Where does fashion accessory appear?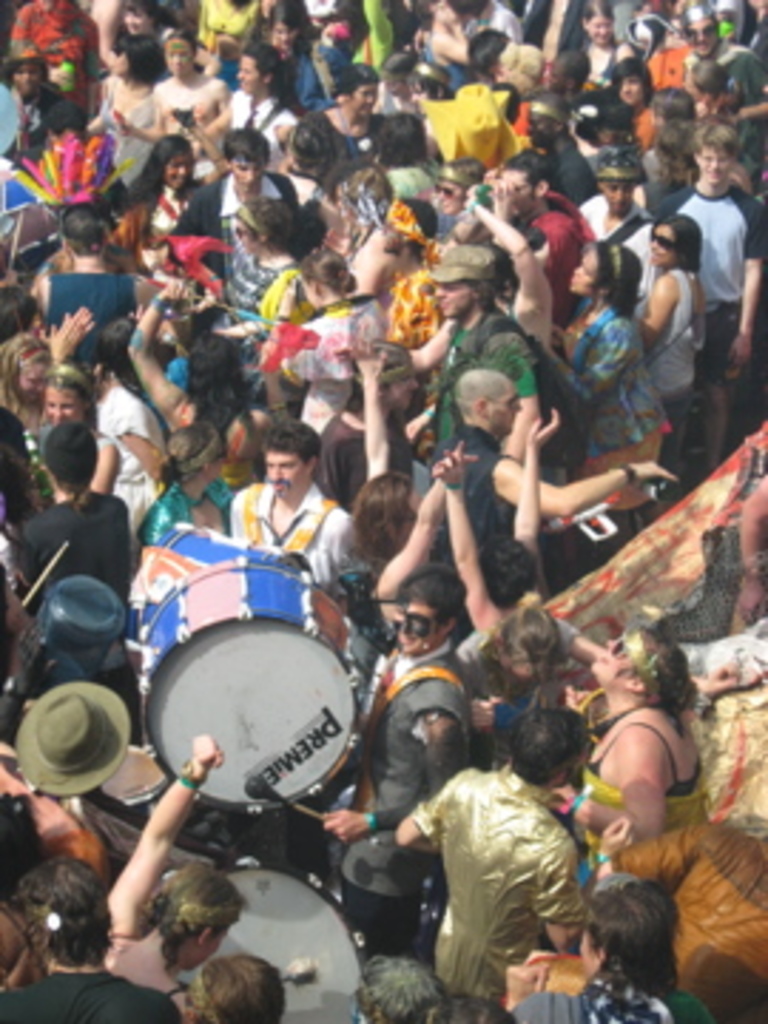
Appears at 14:341:48:364.
